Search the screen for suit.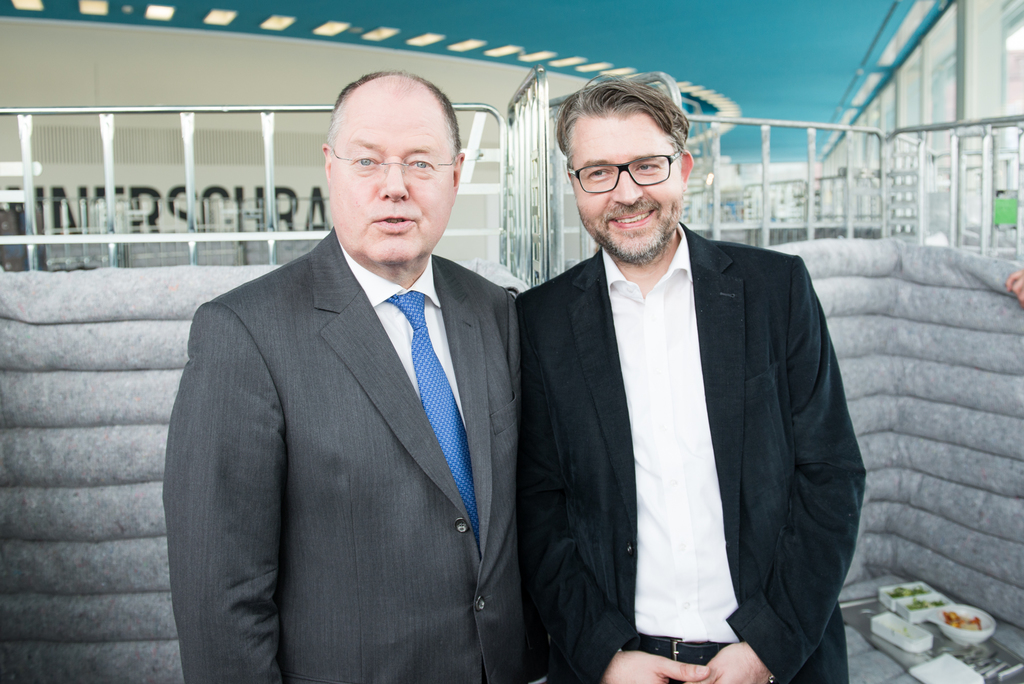
Found at l=164, t=226, r=534, b=683.
